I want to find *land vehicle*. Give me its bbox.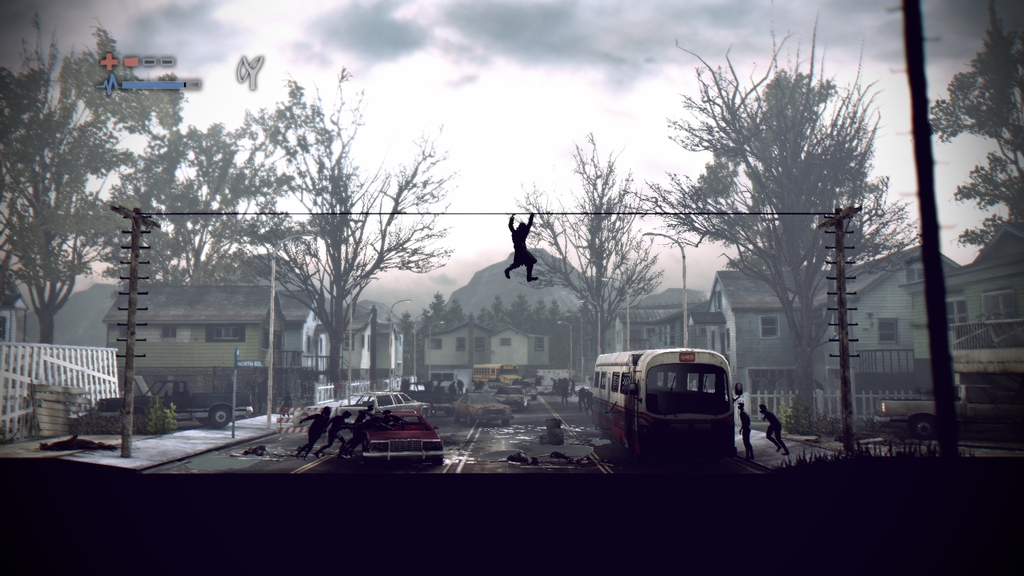
<box>470,362,517,386</box>.
